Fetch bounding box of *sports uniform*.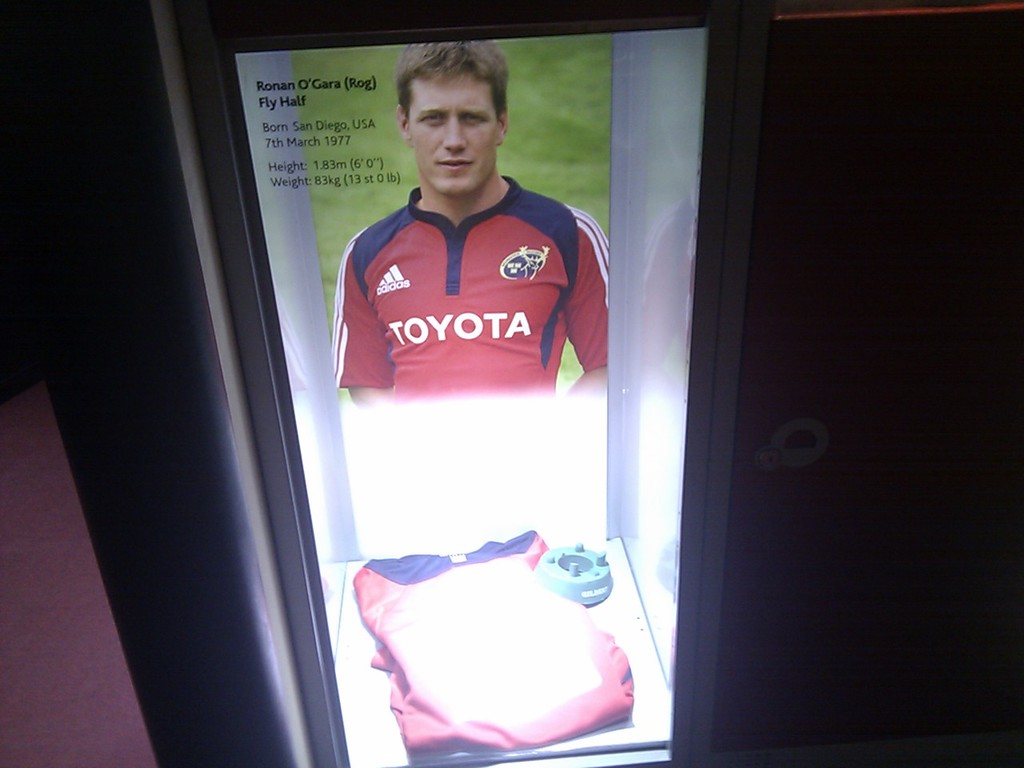
Bbox: BBox(308, 176, 602, 415).
